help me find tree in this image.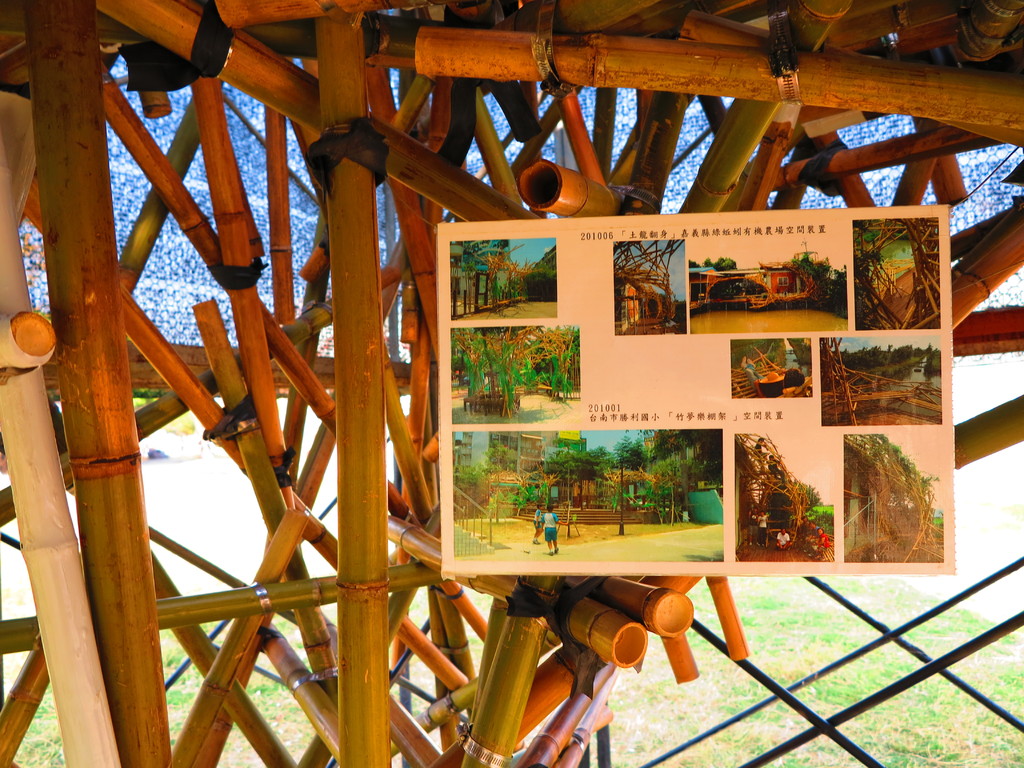
Found it: crop(689, 259, 700, 268).
